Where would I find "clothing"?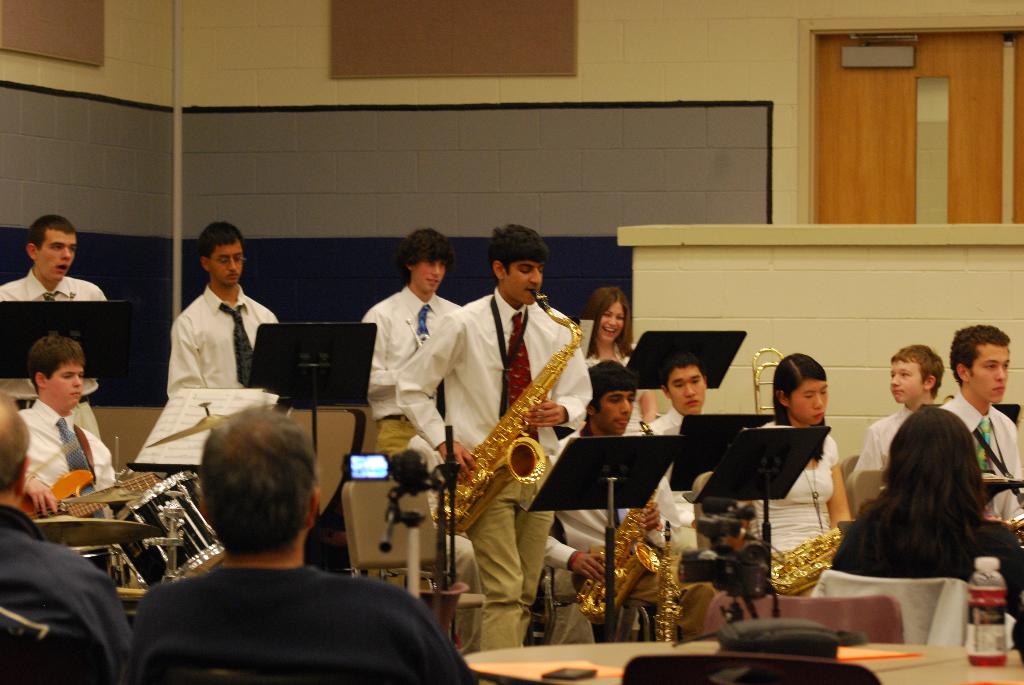
At [left=0, top=508, right=134, bottom=681].
